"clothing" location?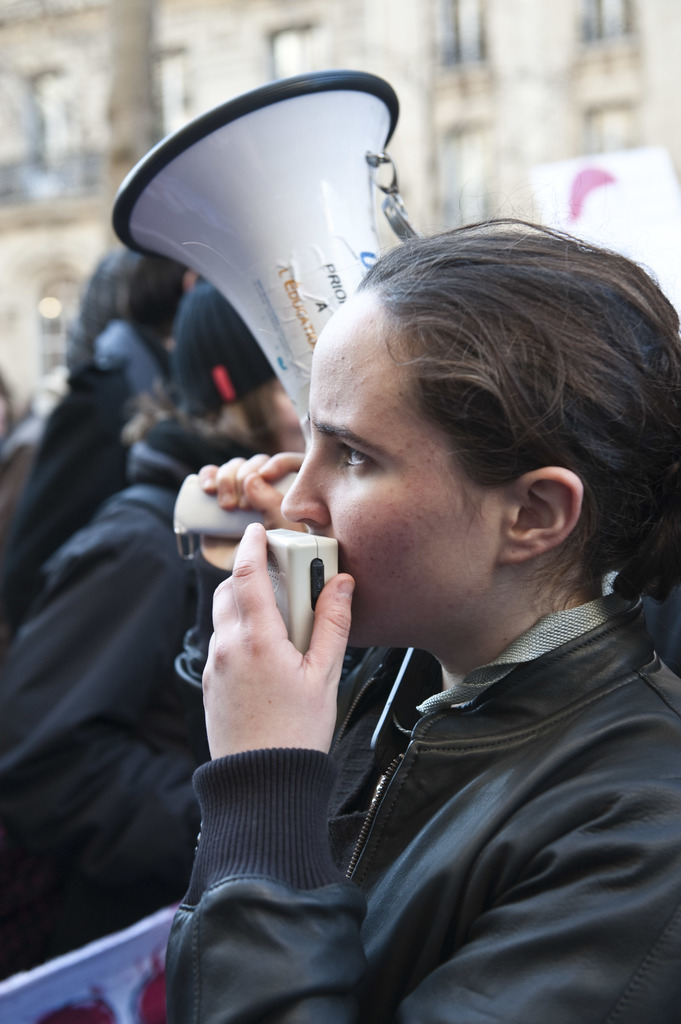
locate(0, 410, 234, 975)
